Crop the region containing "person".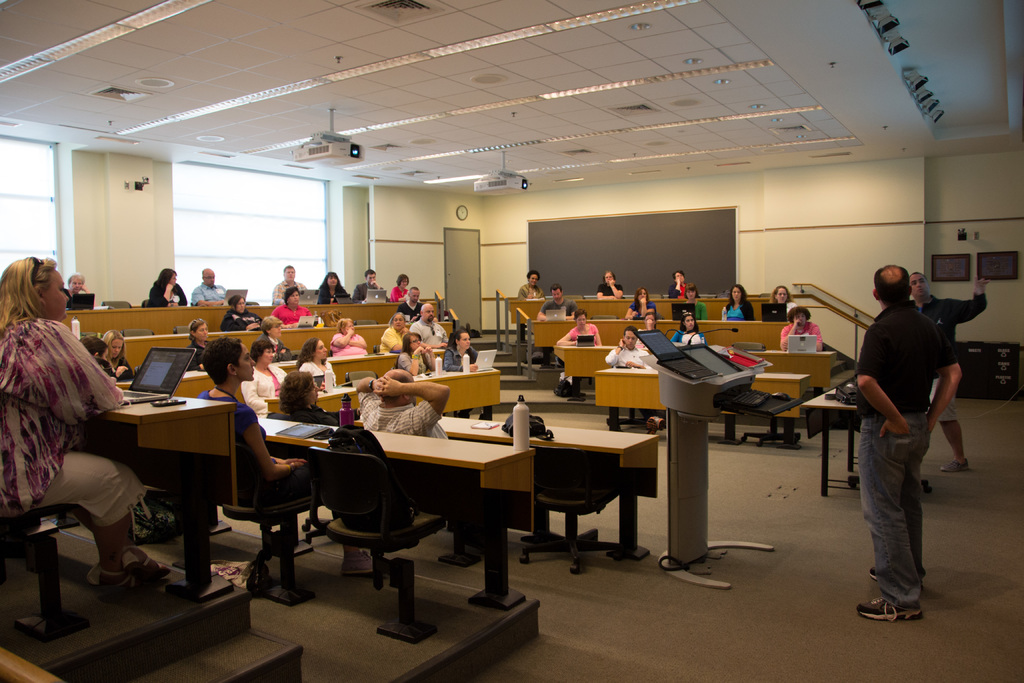
Crop region: <region>99, 329, 131, 377</region>.
